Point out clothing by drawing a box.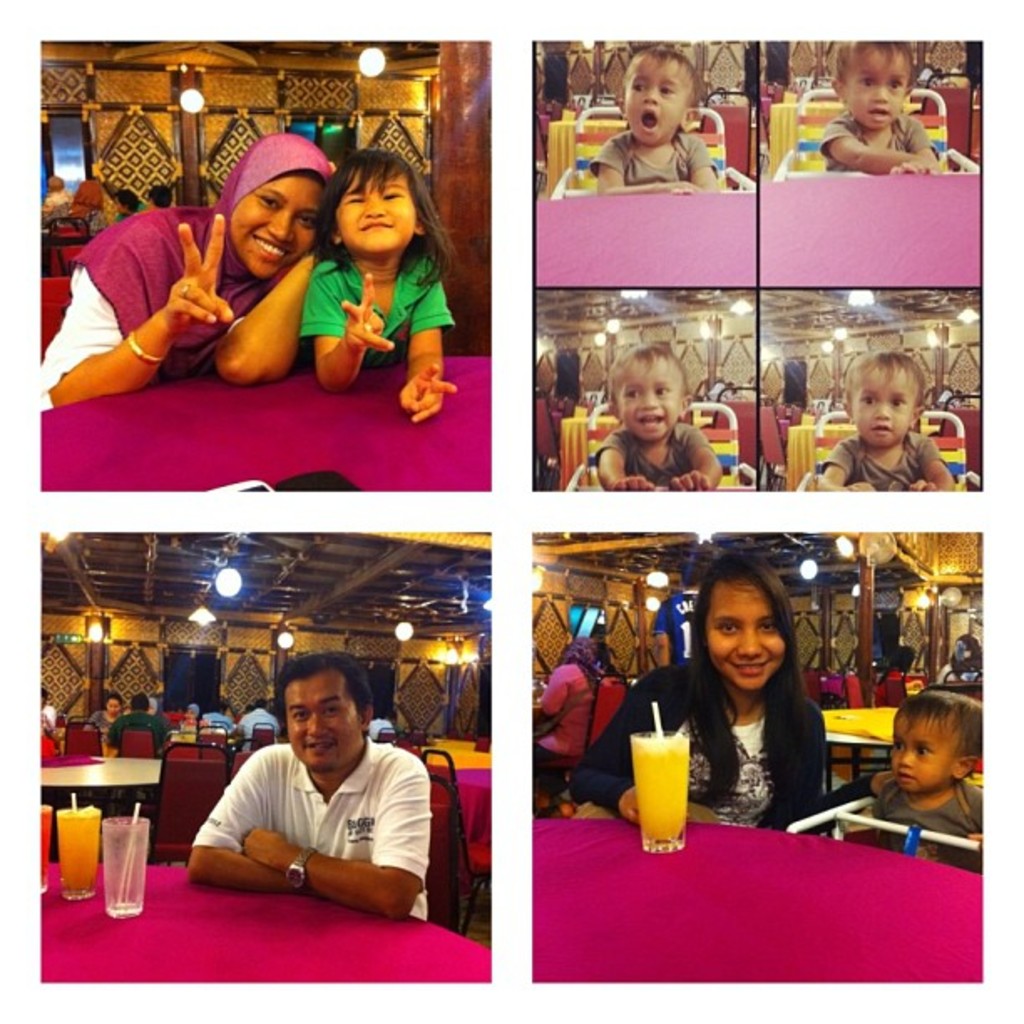
(left=196, top=714, right=231, bottom=748).
